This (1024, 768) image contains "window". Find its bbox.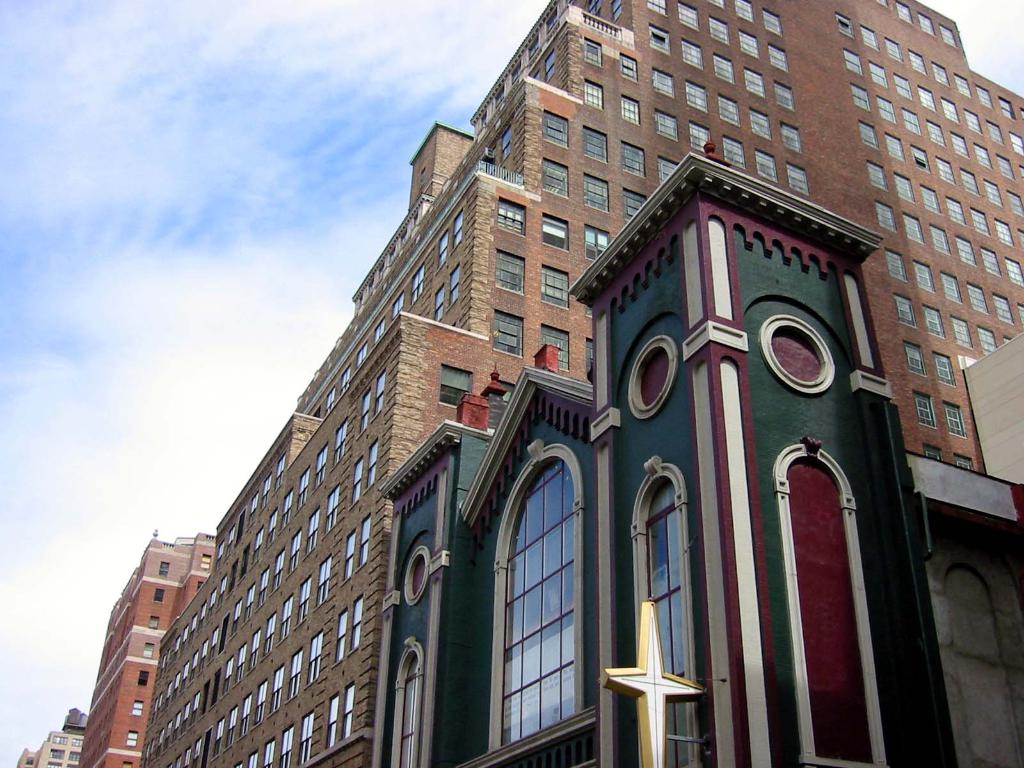
left=967, top=283, right=988, bottom=314.
